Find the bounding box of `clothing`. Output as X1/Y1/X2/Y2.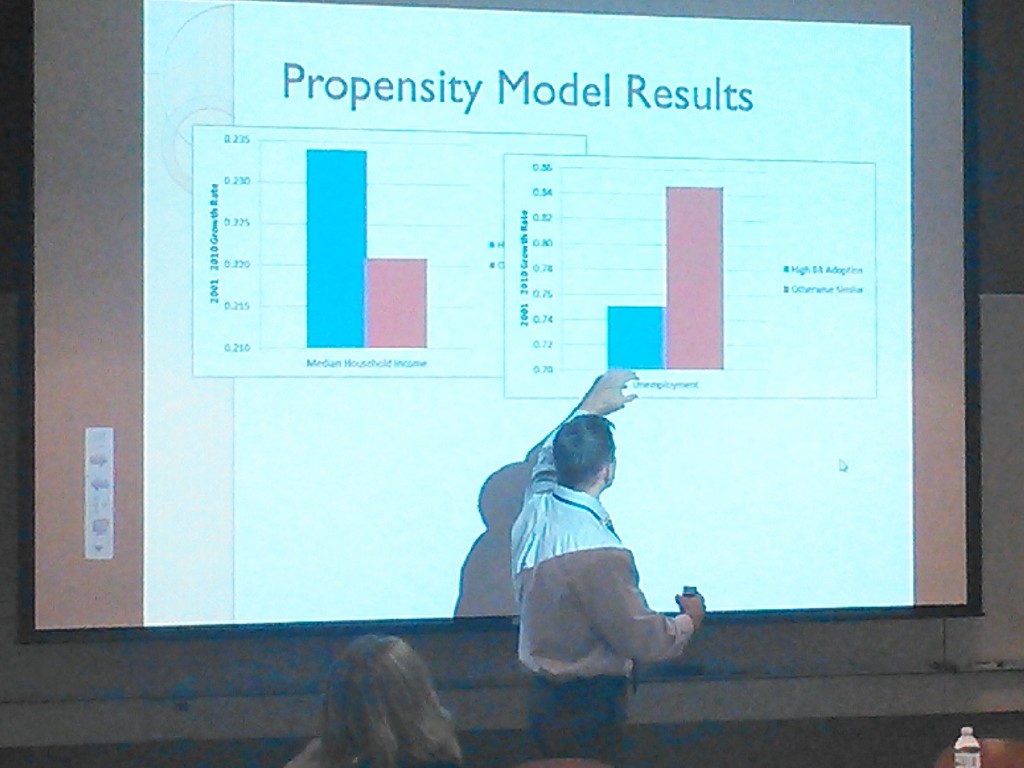
484/436/696/675.
